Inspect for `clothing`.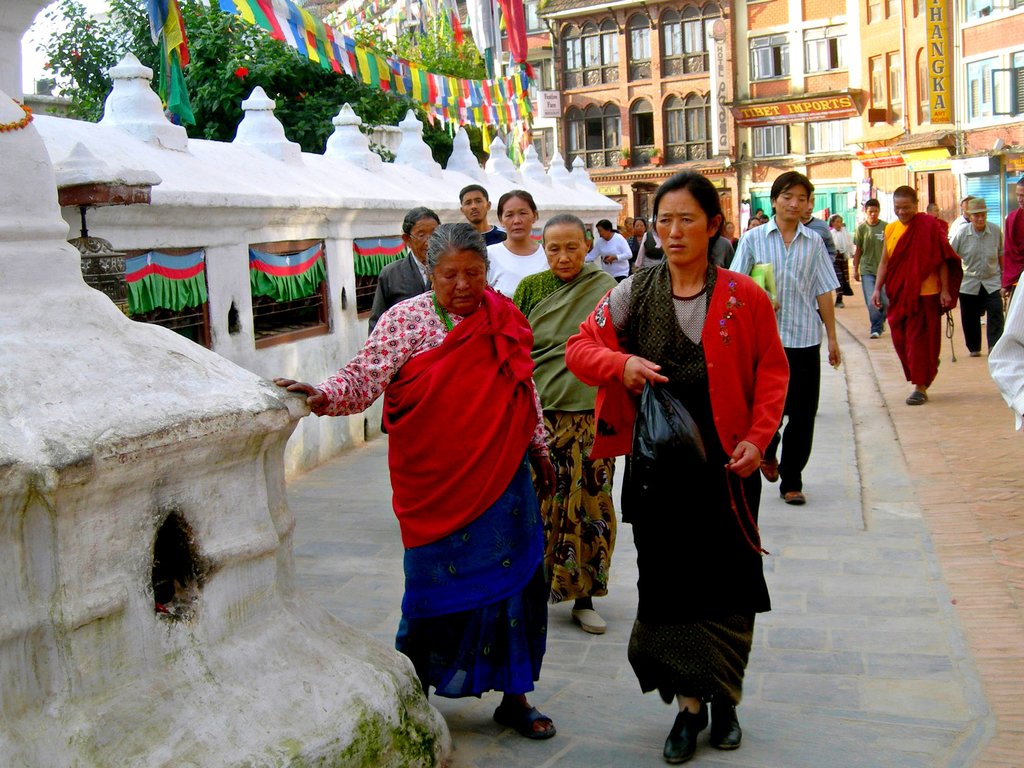
Inspection: x1=804 y1=218 x2=838 y2=262.
